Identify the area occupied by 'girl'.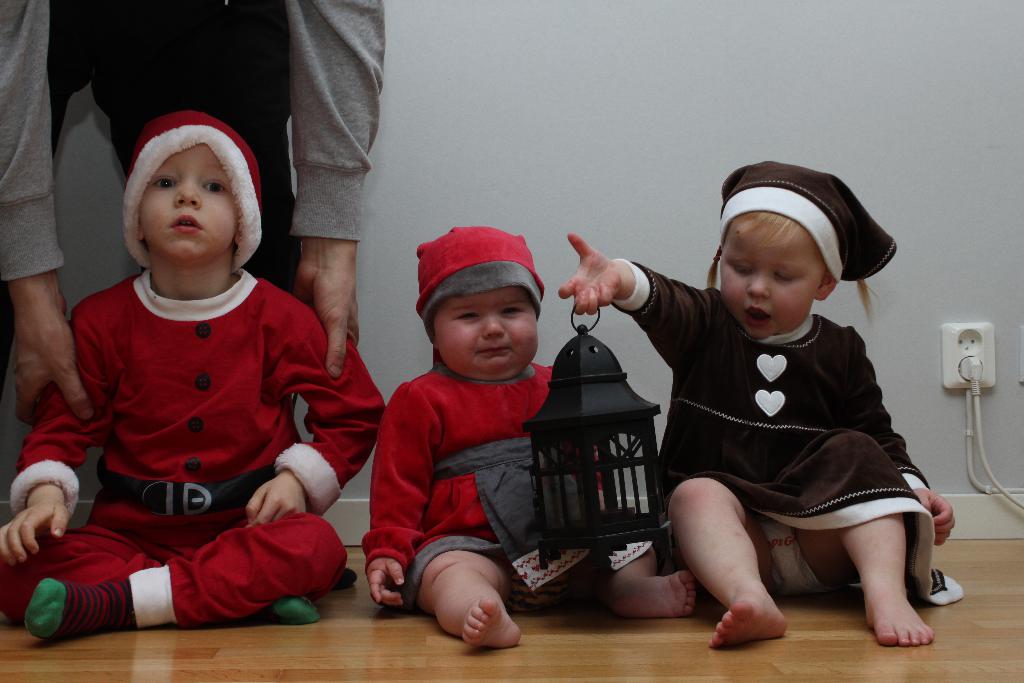
Area: pyautogui.locateOnScreen(556, 159, 960, 644).
